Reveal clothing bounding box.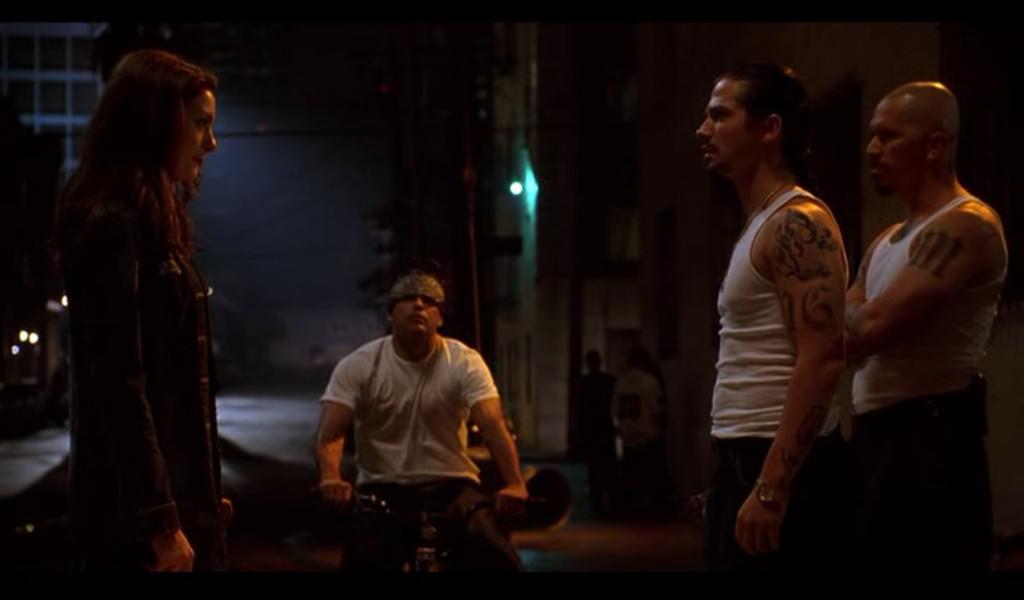
Revealed: x1=308, y1=300, x2=518, y2=529.
